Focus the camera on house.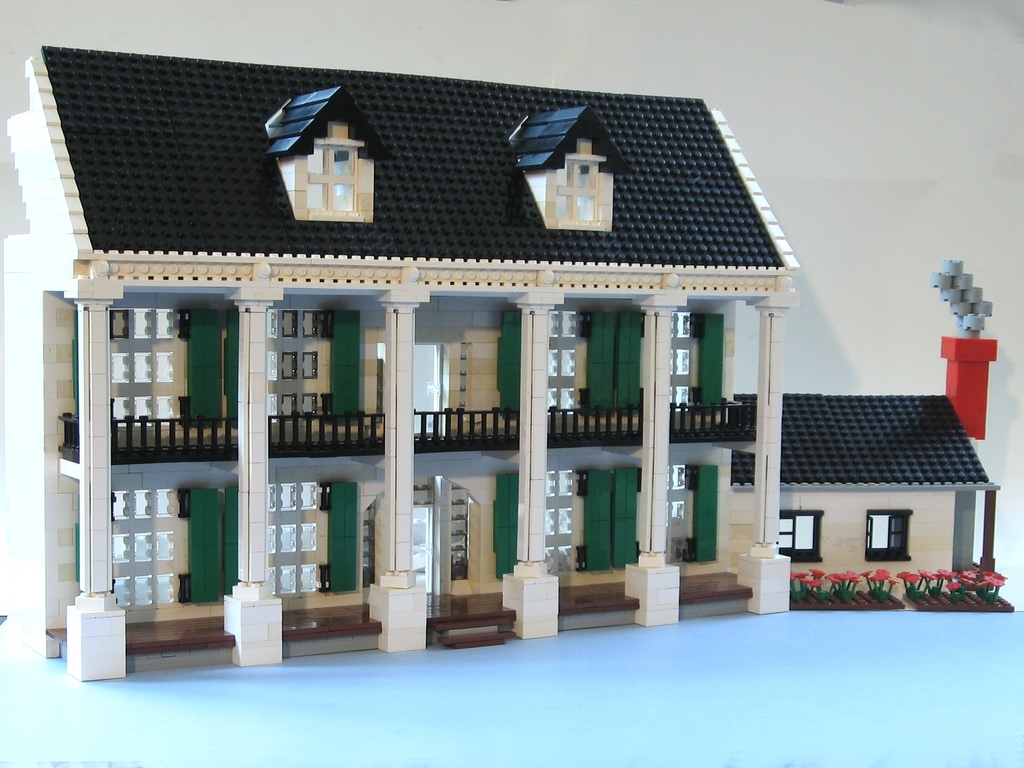
Focus region: <region>731, 335, 1018, 613</region>.
